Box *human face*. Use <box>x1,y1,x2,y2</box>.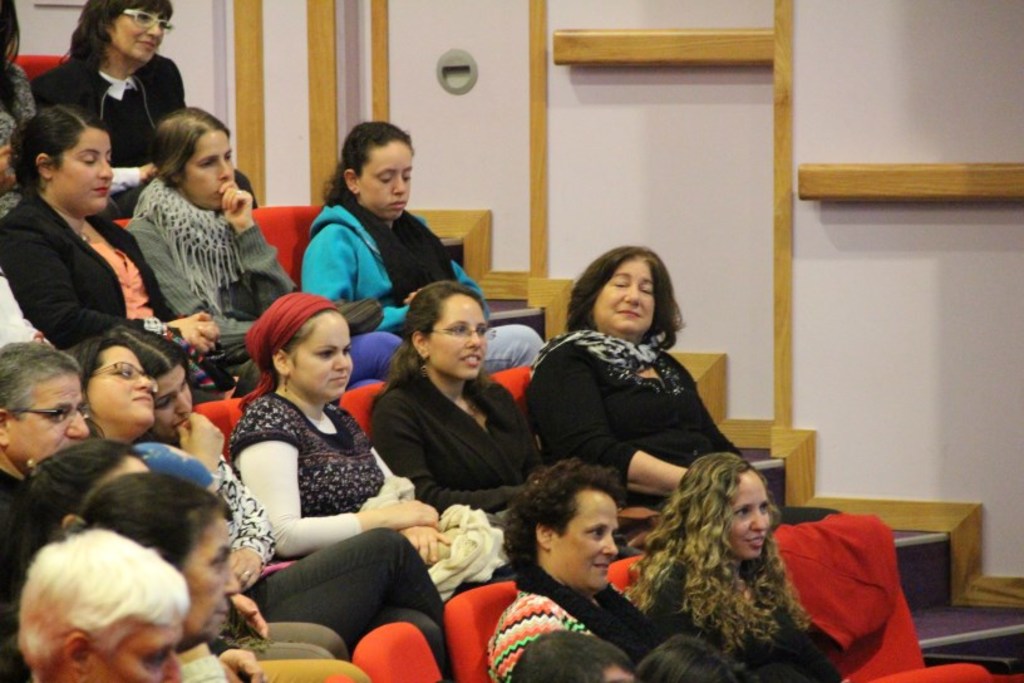
<box>429,295,492,378</box>.
